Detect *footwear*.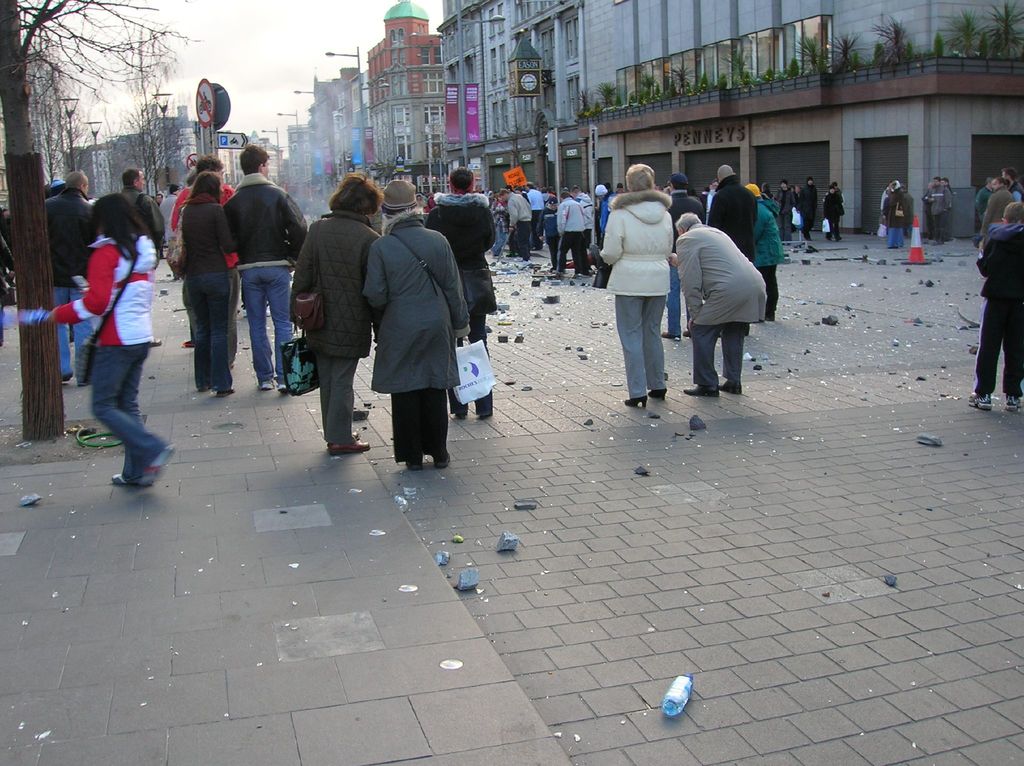
Detected at 215:387:230:398.
